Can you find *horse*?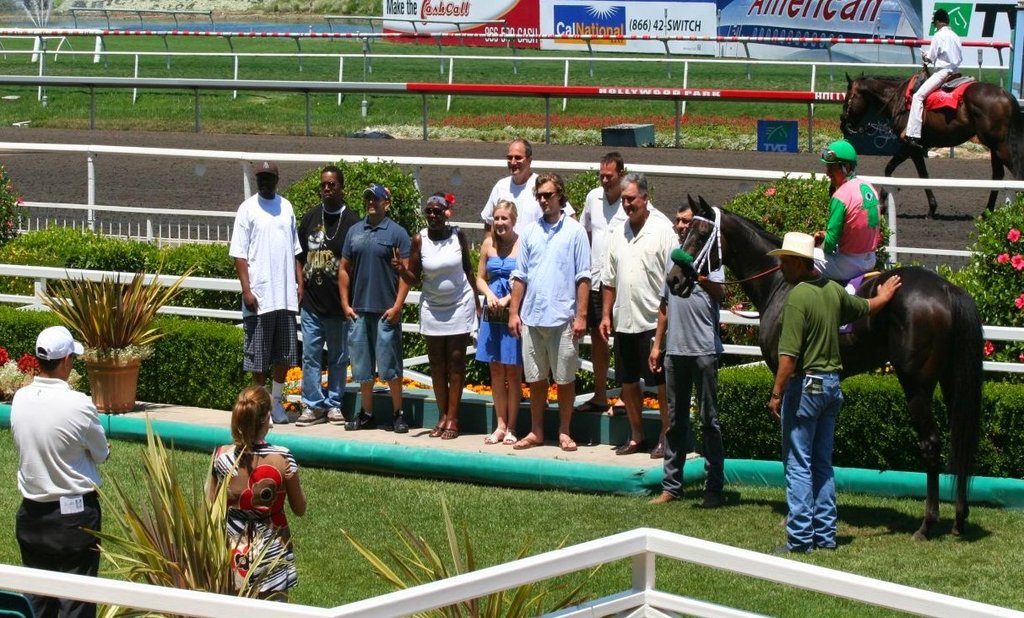
Yes, bounding box: [670,189,987,545].
